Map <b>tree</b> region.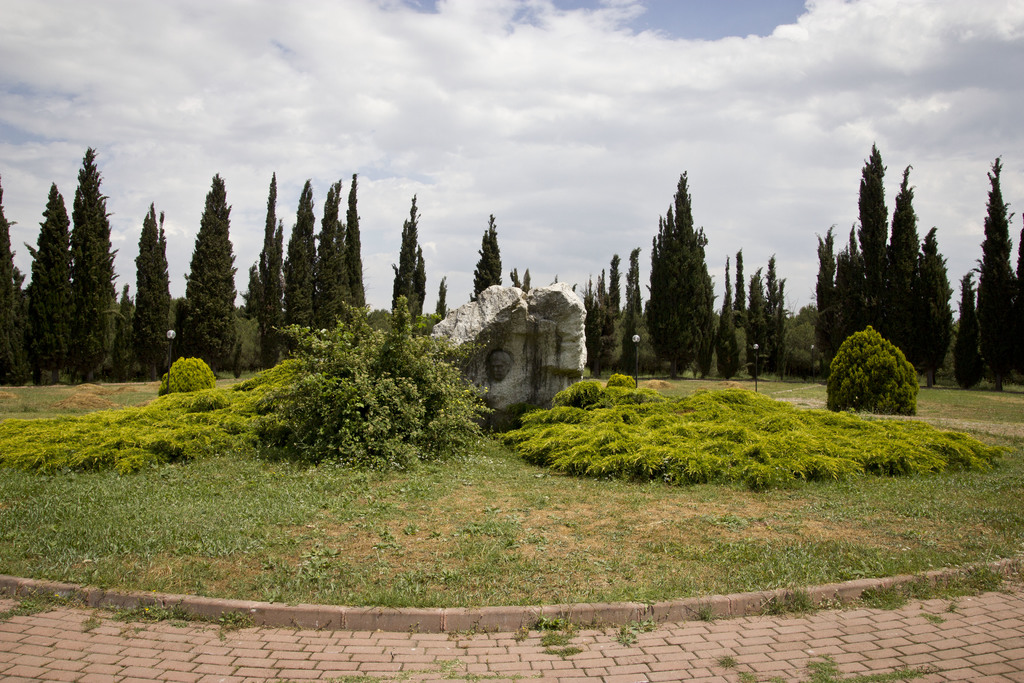
Mapped to <bbox>811, 226, 841, 363</bbox>.
